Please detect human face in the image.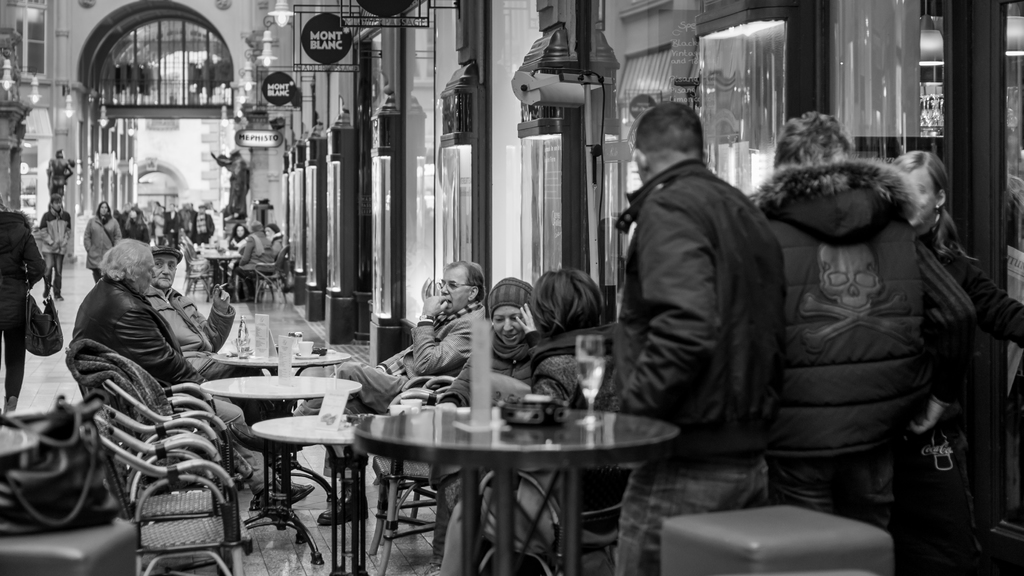
BBox(909, 169, 936, 216).
